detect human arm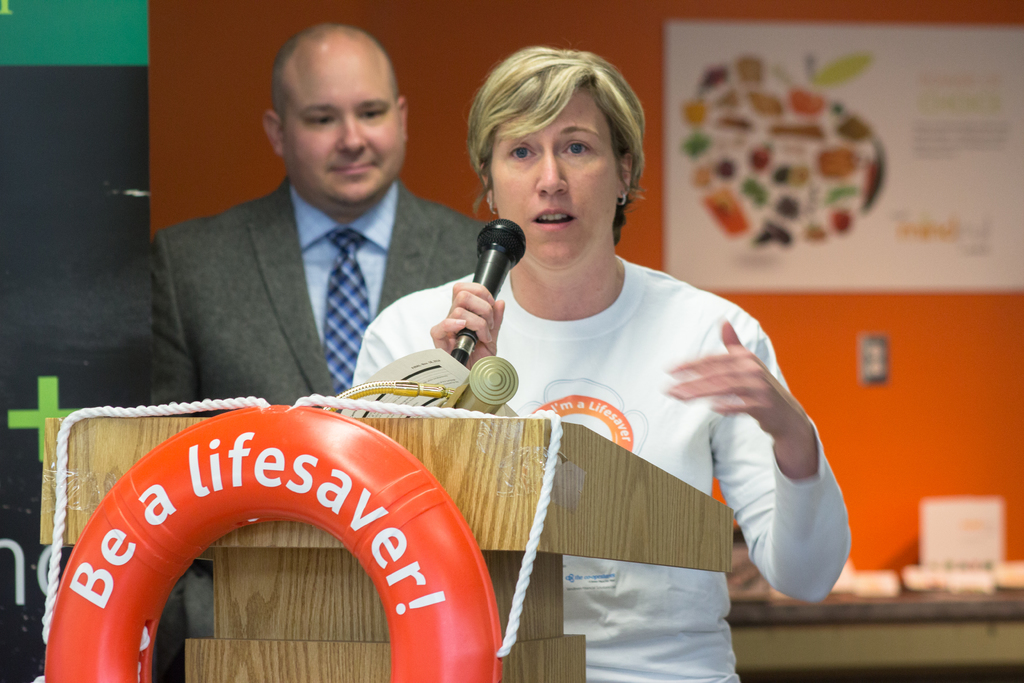
(x1=150, y1=231, x2=198, y2=407)
